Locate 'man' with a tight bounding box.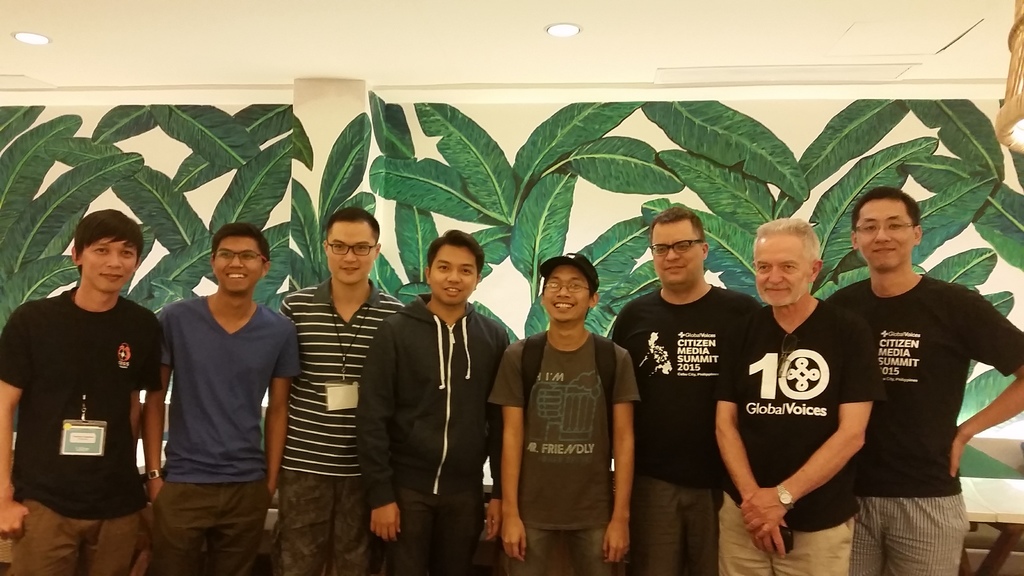
[352, 225, 517, 575].
